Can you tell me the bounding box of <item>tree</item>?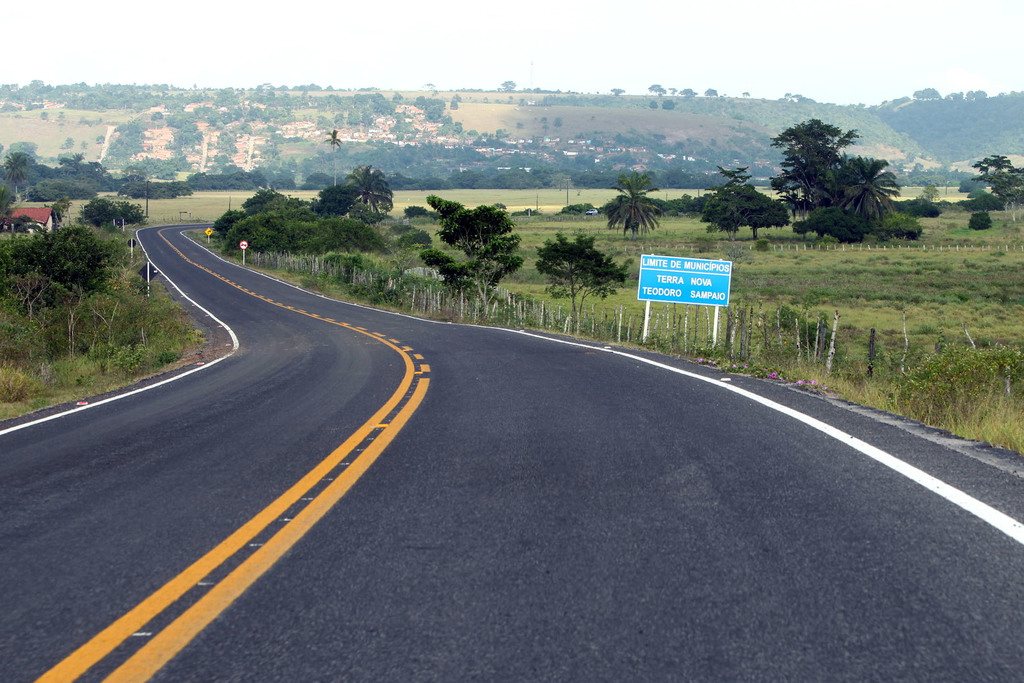
detection(438, 195, 515, 279).
